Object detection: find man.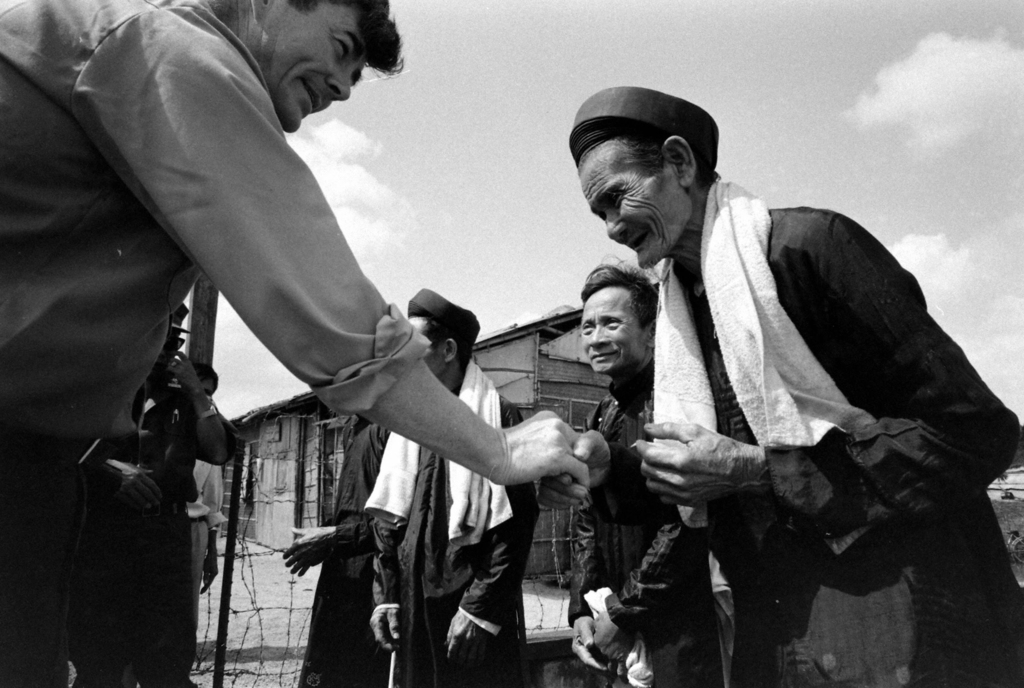
BBox(86, 315, 241, 687).
